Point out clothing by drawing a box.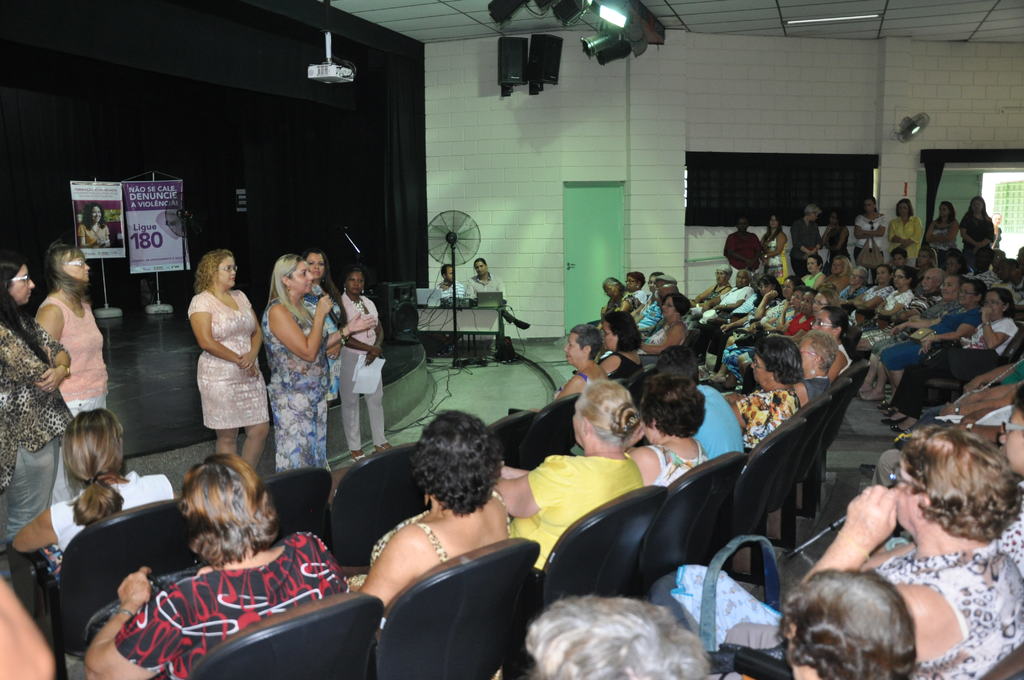
l=765, t=229, r=783, b=279.
